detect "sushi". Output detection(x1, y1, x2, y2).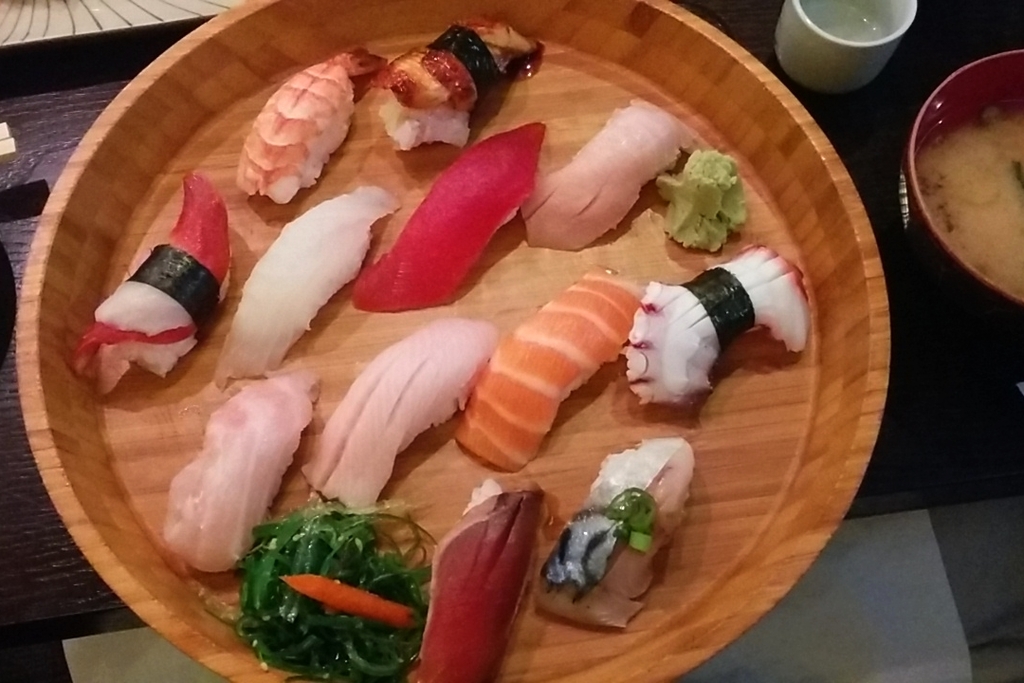
detection(408, 474, 535, 681).
